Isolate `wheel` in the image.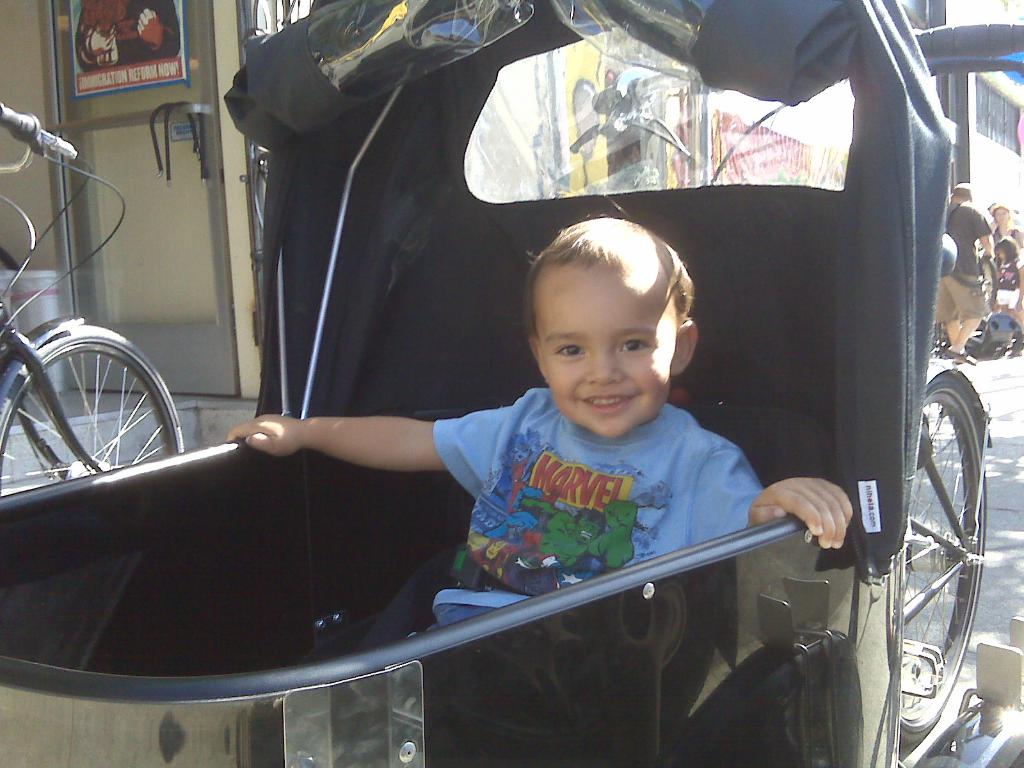
Isolated region: {"x1": 898, "y1": 325, "x2": 991, "y2": 721}.
